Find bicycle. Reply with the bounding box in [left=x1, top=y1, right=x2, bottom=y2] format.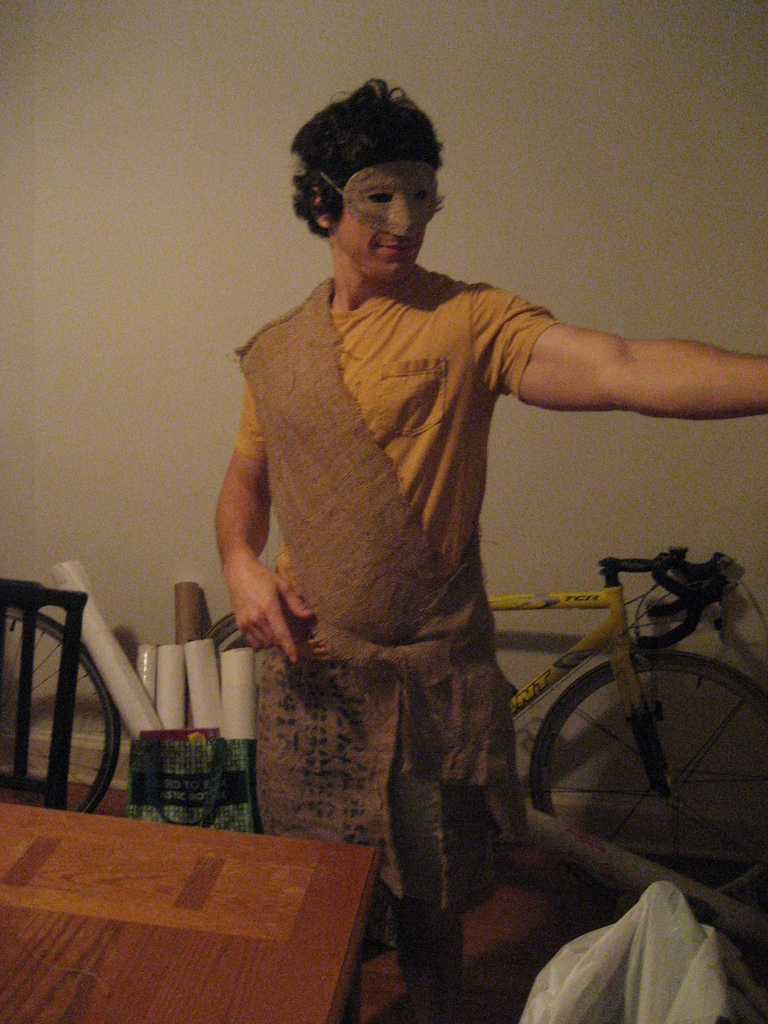
[left=191, top=541, right=767, bottom=692].
